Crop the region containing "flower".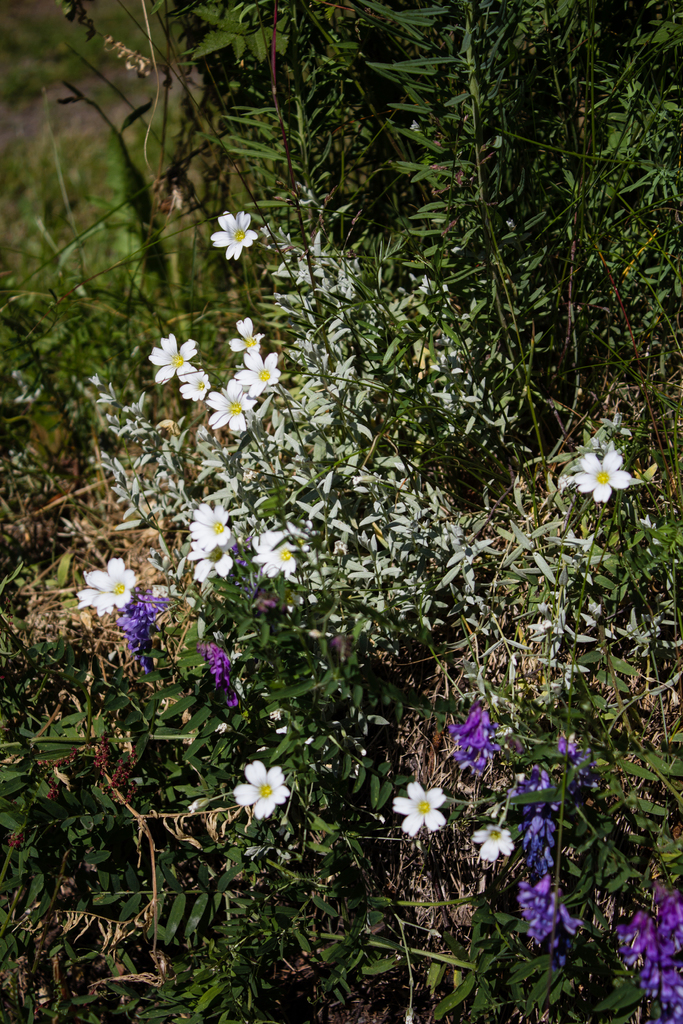
Crop region: BBox(520, 879, 588, 938).
